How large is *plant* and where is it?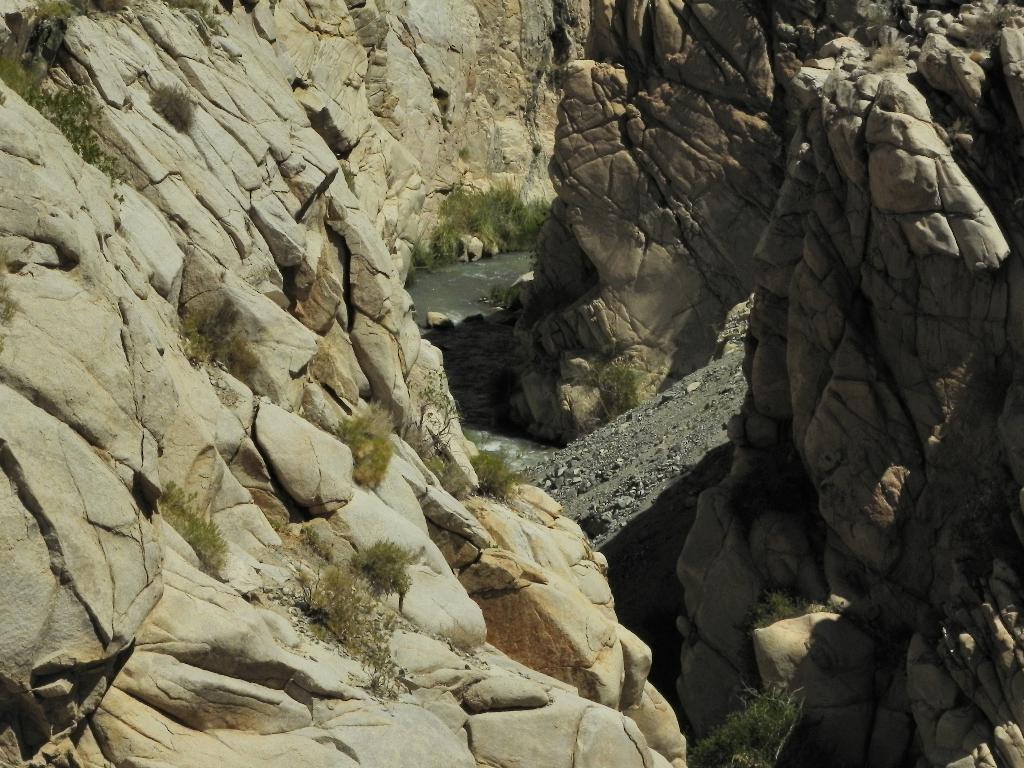
Bounding box: left=175, top=297, right=246, bottom=371.
